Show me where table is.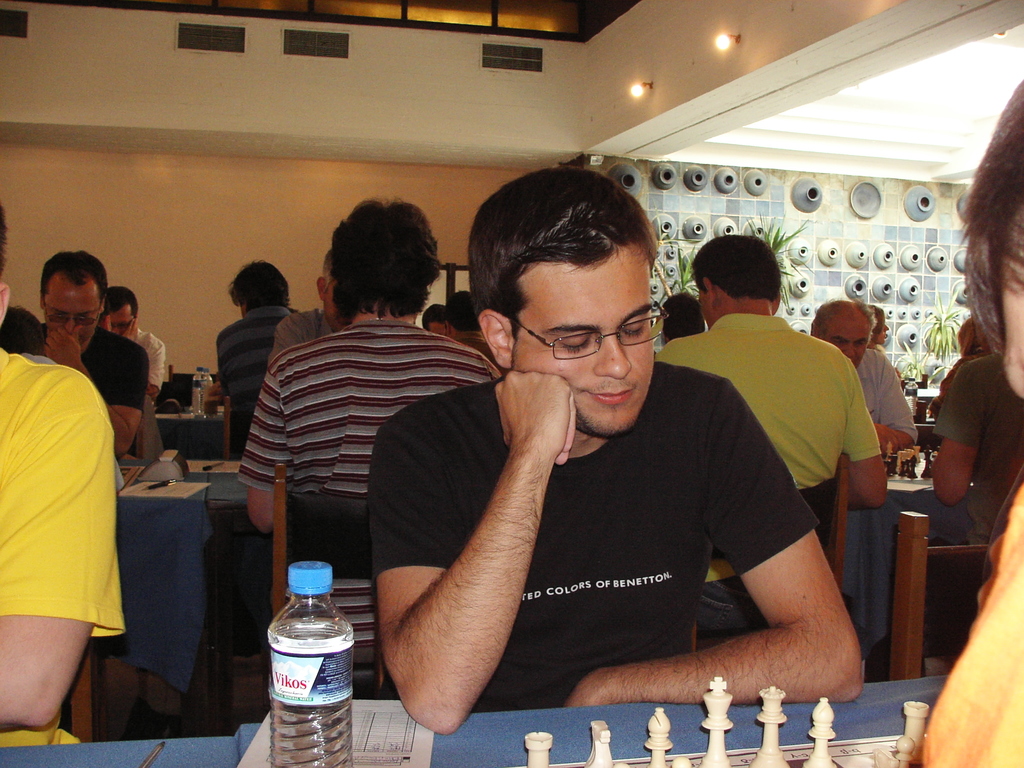
table is at [x1=120, y1=456, x2=239, y2=735].
